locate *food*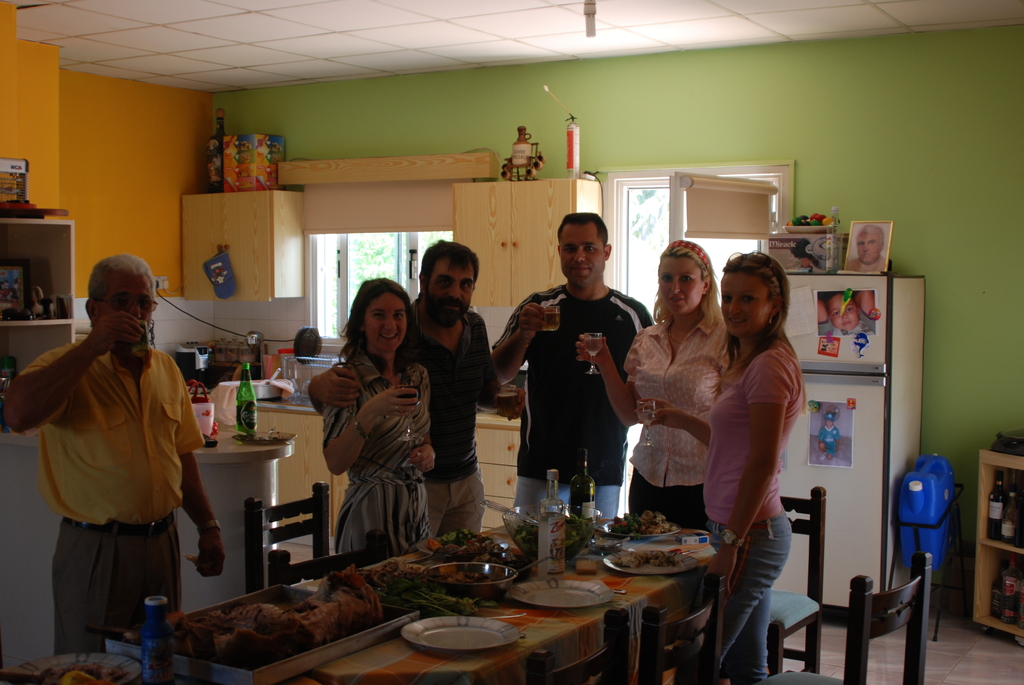
left=0, top=663, right=129, bottom=684
